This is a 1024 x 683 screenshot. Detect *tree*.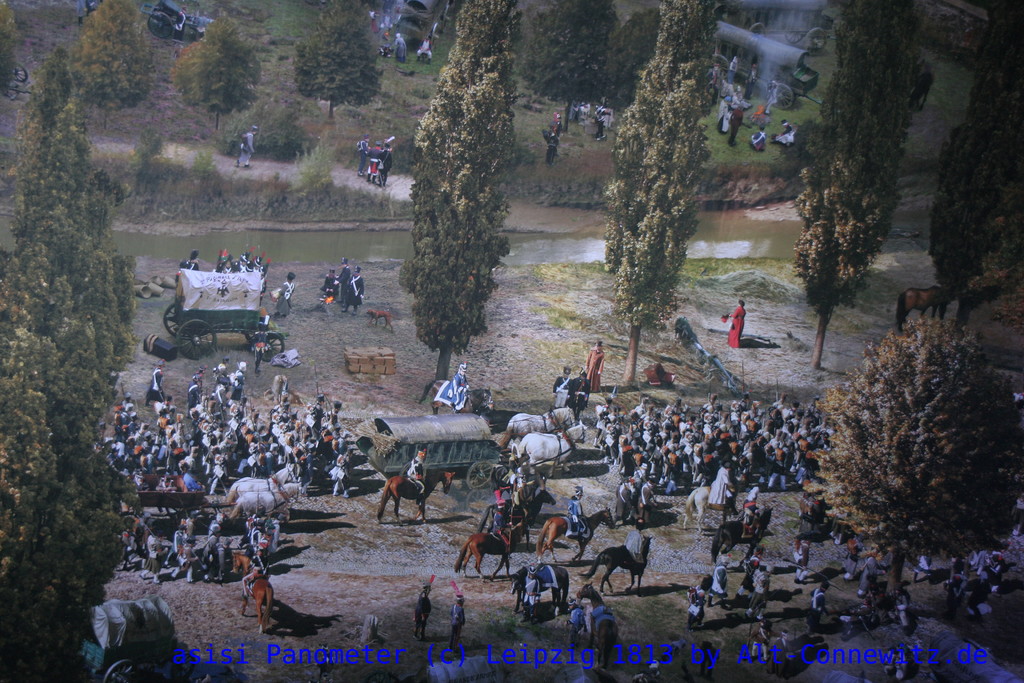
region(0, 62, 138, 682).
